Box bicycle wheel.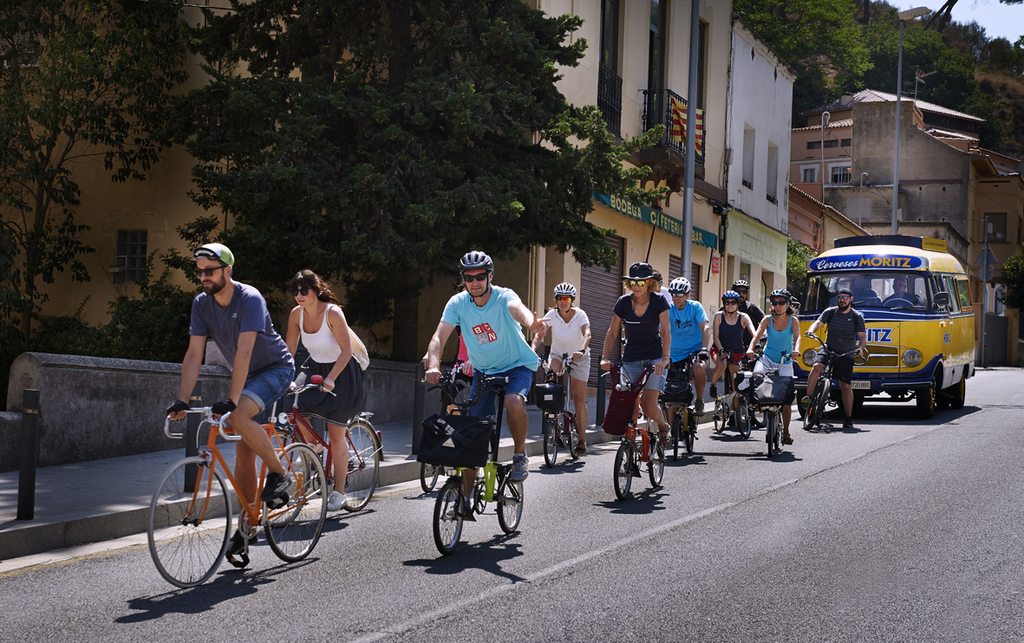
801, 374, 825, 435.
